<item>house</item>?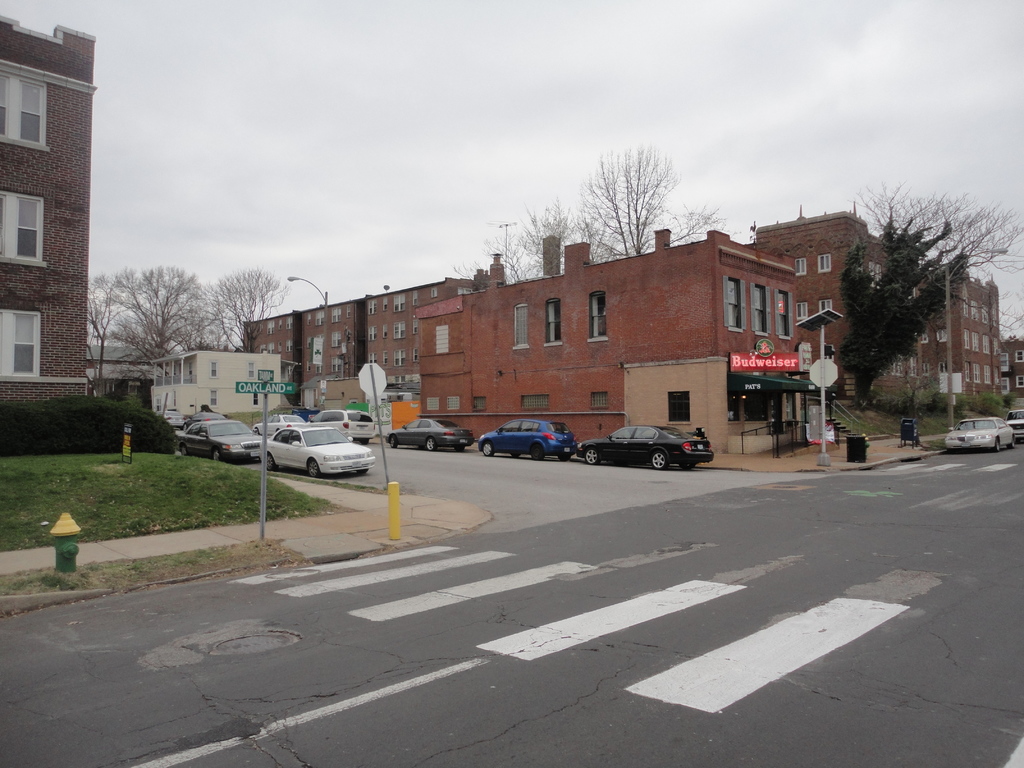
box(486, 284, 584, 445)
